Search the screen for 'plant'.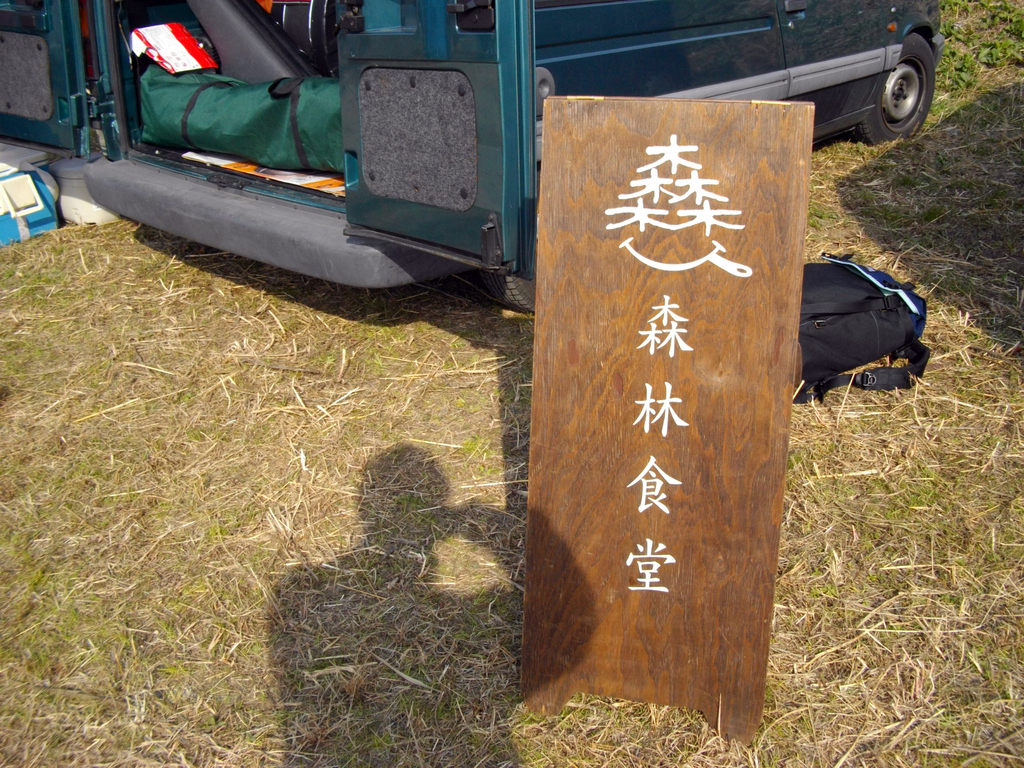
Found at <box>852,177,888,200</box>.
